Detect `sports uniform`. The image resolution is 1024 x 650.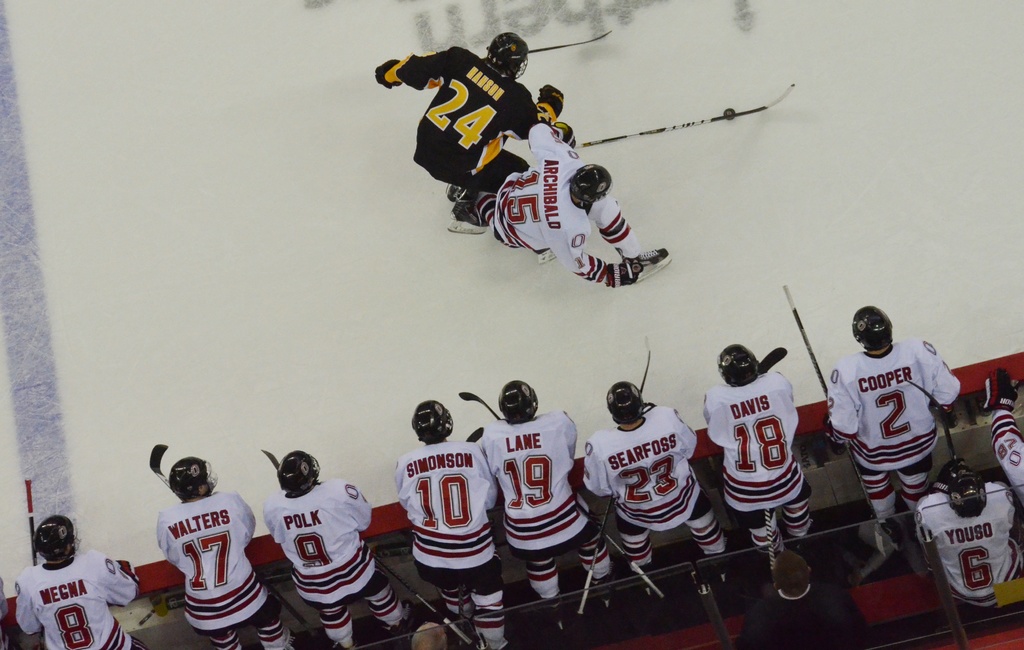
x1=911, y1=466, x2=1023, y2=601.
